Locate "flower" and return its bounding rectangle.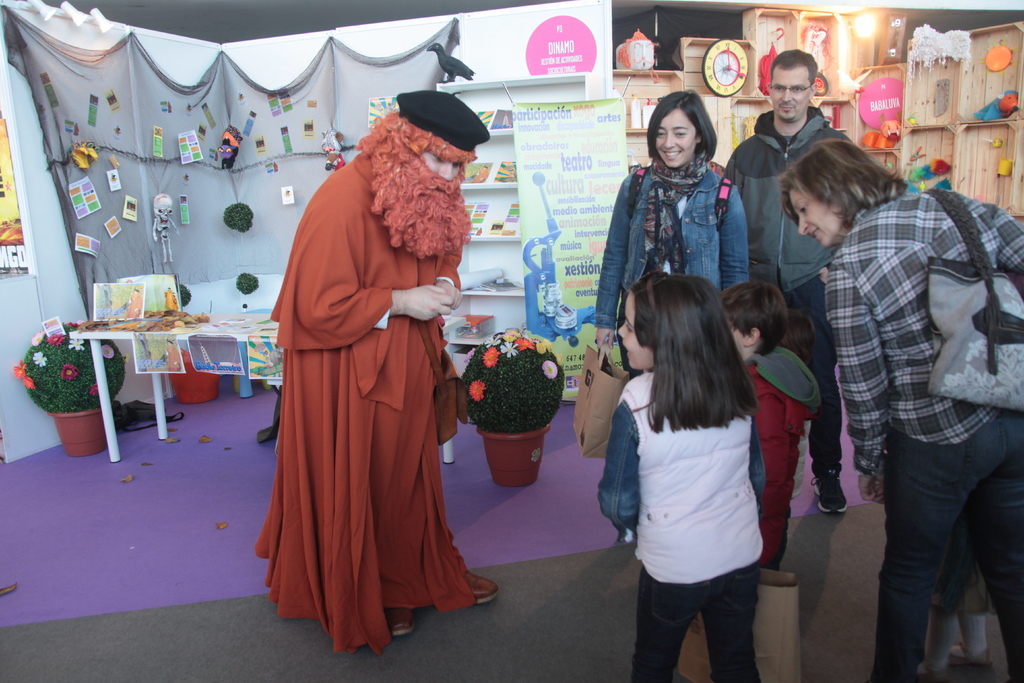
{"left": 481, "top": 329, "right": 556, "bottom": 361}.
